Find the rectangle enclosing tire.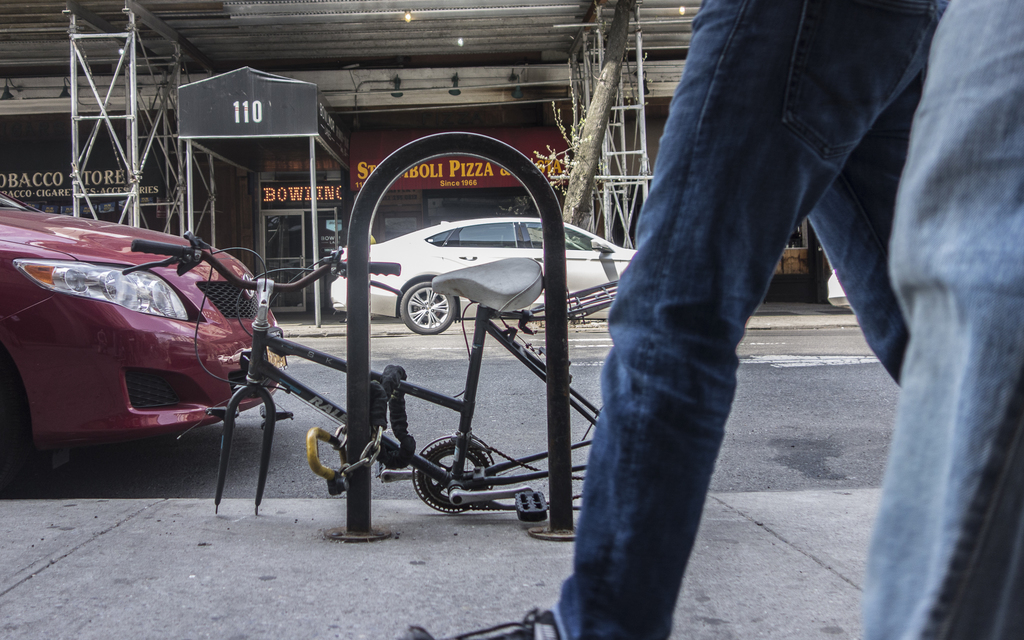
390:278:460:338.
